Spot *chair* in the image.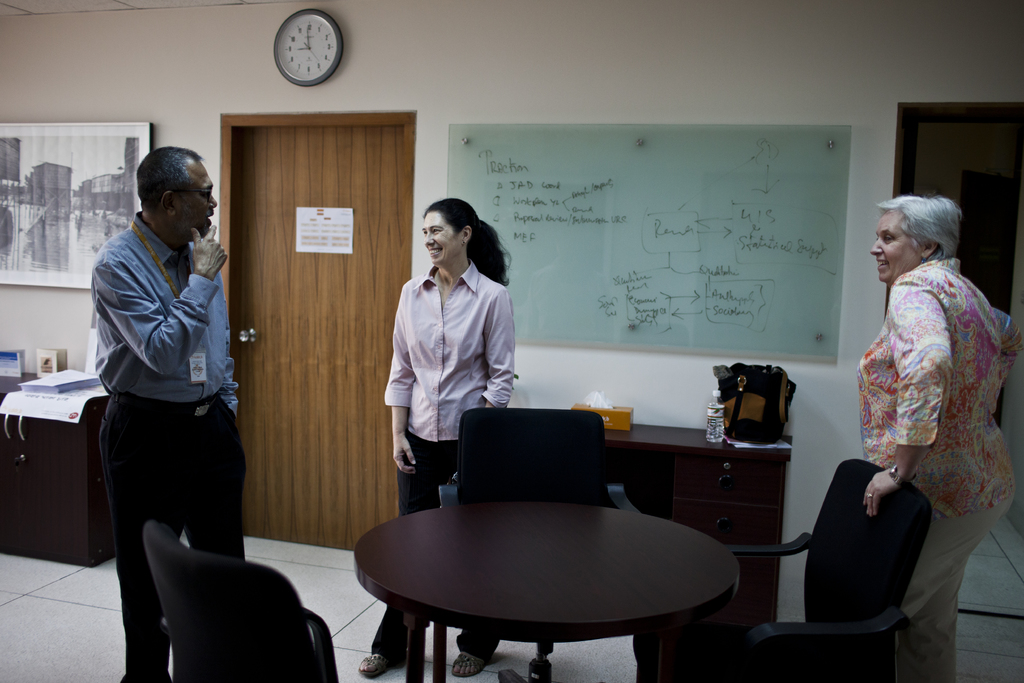
*chair* found at bbox=[140, 523, 341, 682].
